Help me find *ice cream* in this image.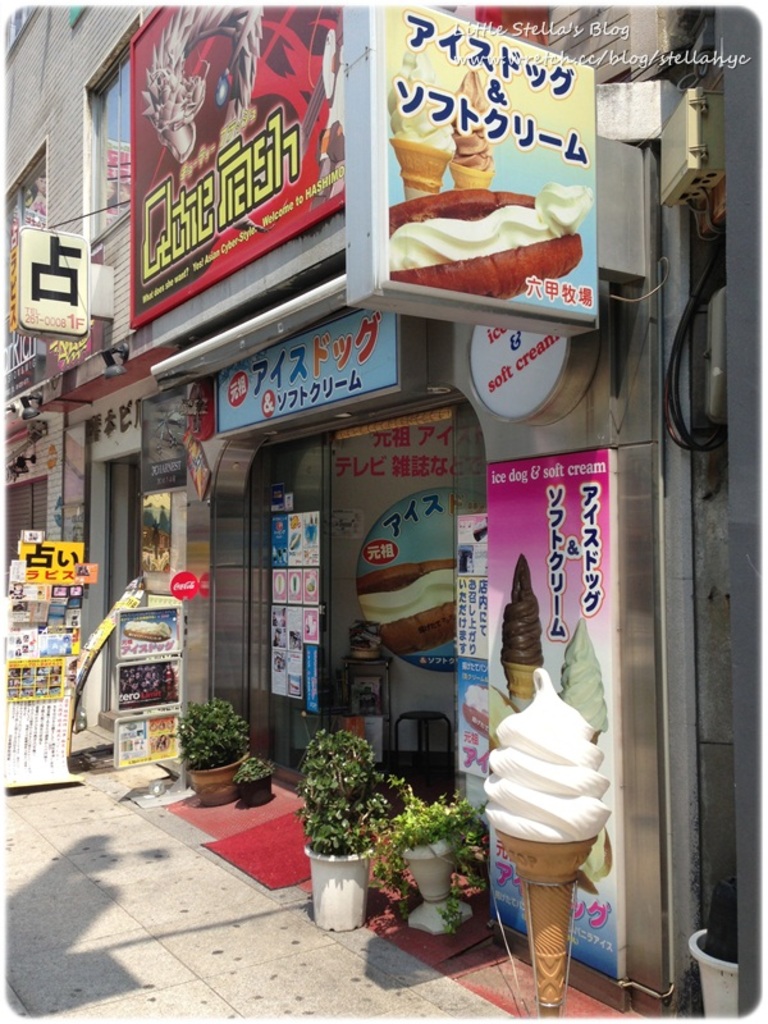
Found it: [376,161,617,296].
